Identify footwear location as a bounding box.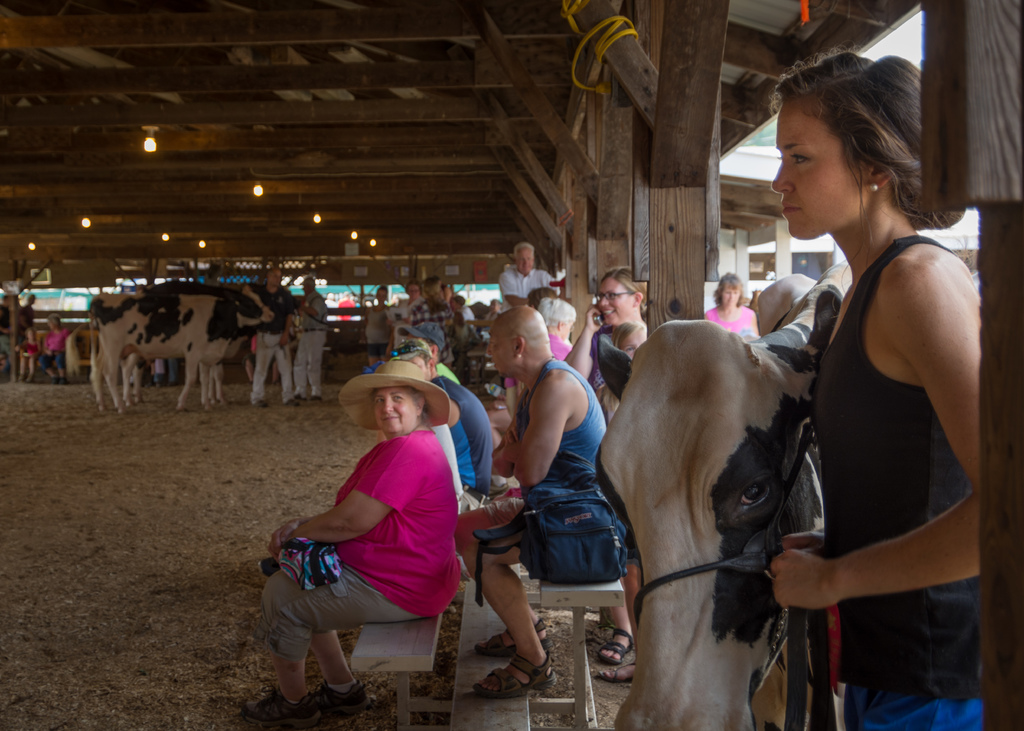
[x1=598, y1=626, x2=632, y2=664].
